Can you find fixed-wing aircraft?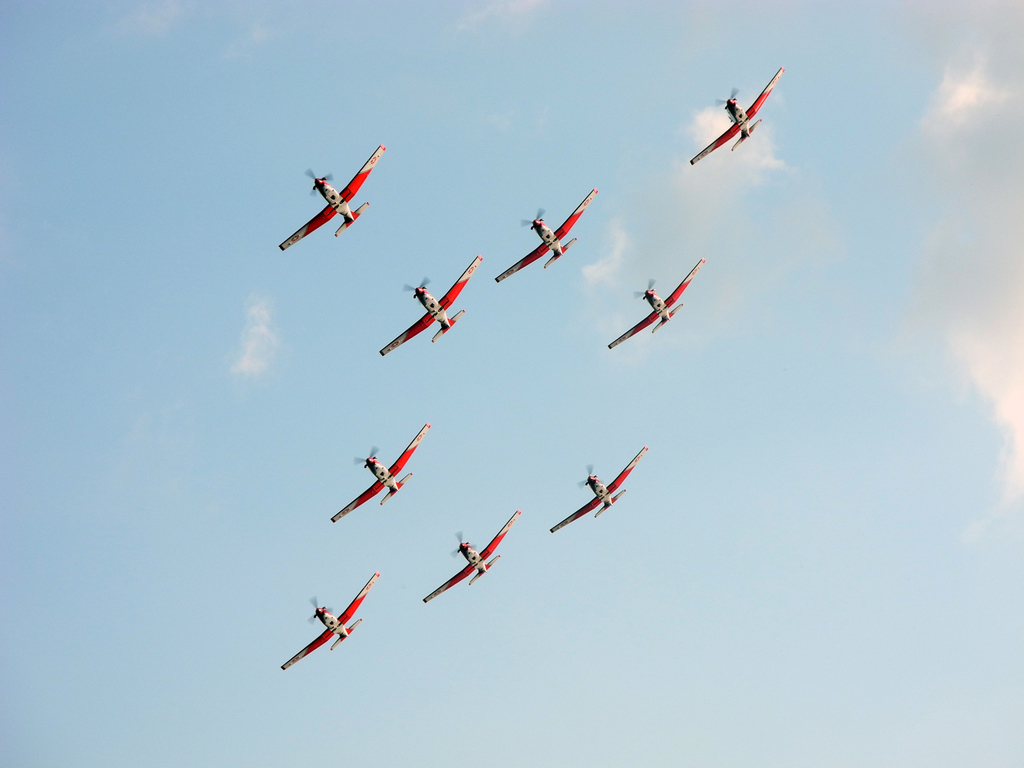
Yes, bounding box: 277, 143, 387, 252.
